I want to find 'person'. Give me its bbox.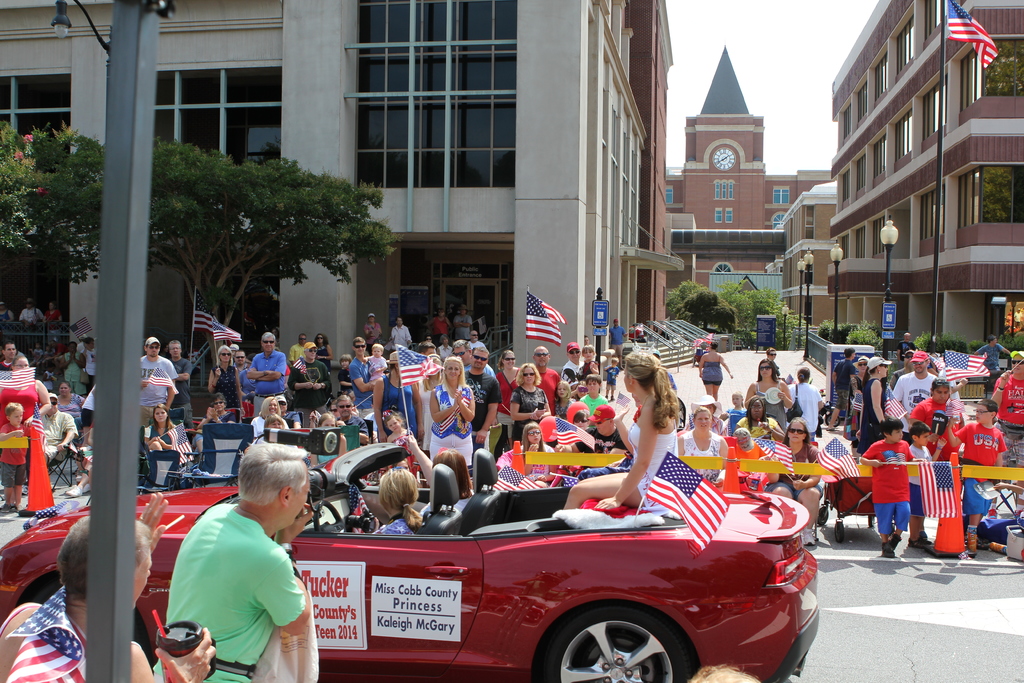
pyautogui.locateOnScreen(157, 443, 316, 682).
